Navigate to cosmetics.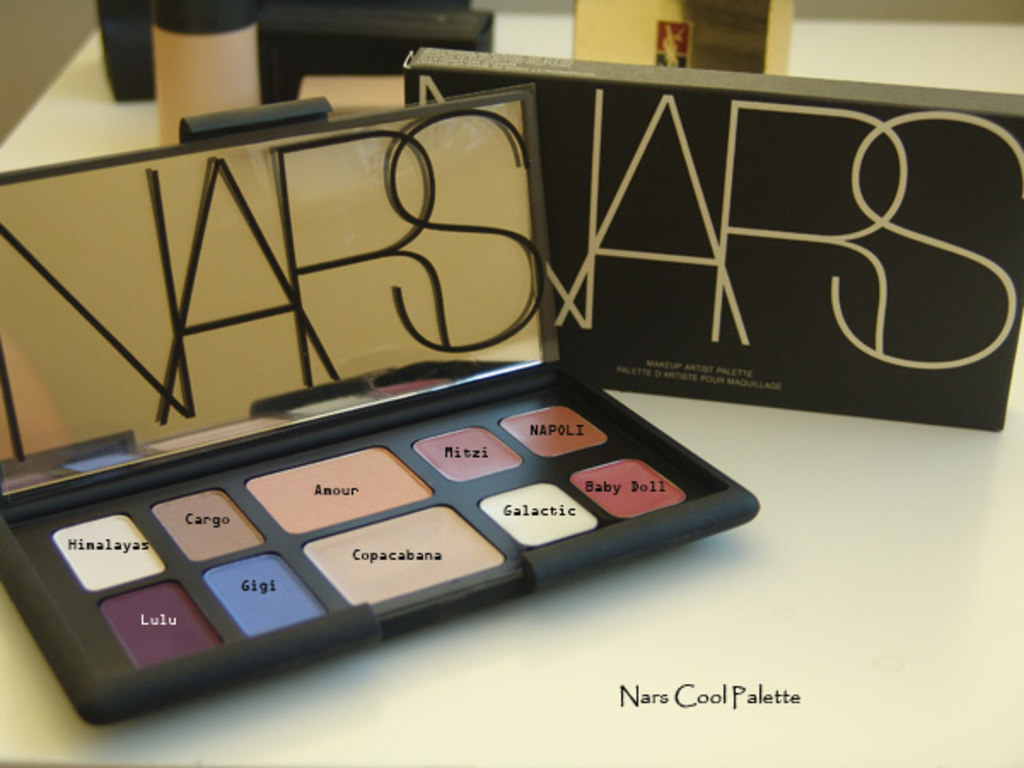
Navigation target: <bbox>247, 445, 435, 536</bbox>.
